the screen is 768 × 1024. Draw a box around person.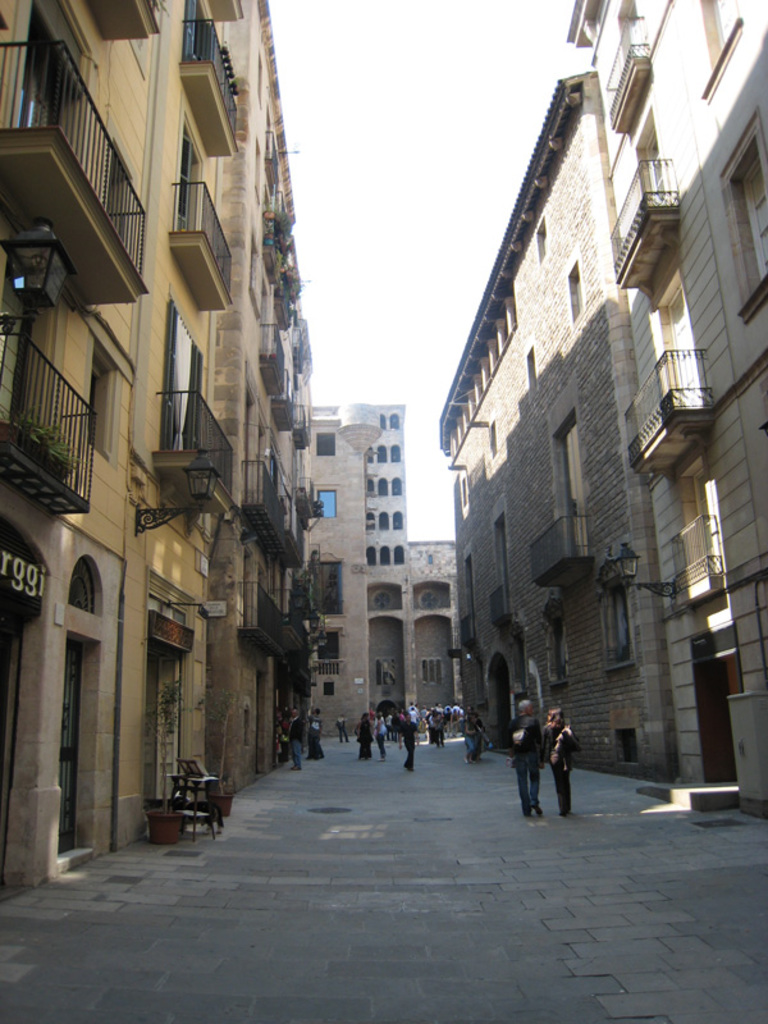
locate(303, 703, 321, 758).
